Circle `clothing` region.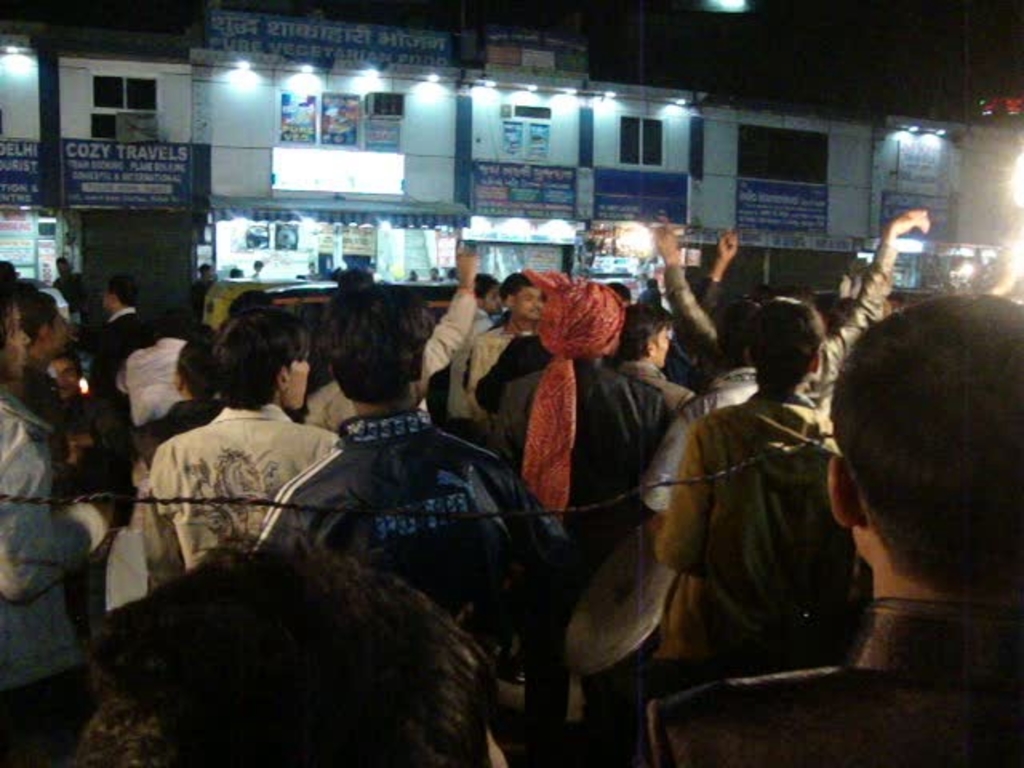
Region: crop(645, 363, 707, 416).
